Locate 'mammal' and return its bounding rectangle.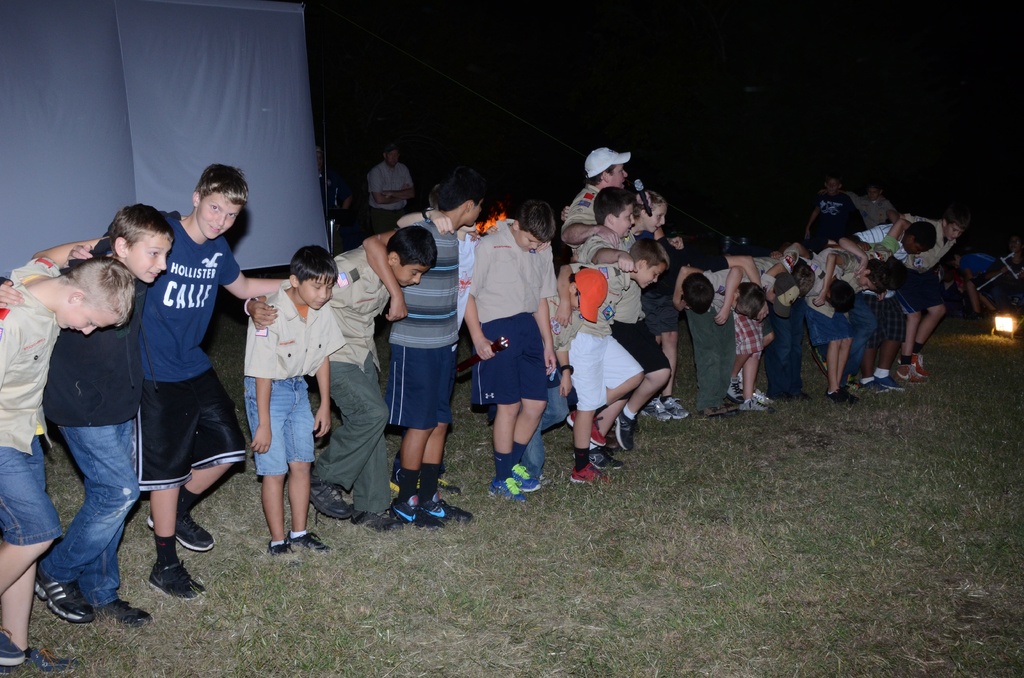
box=[0, 202, 176, 631].
